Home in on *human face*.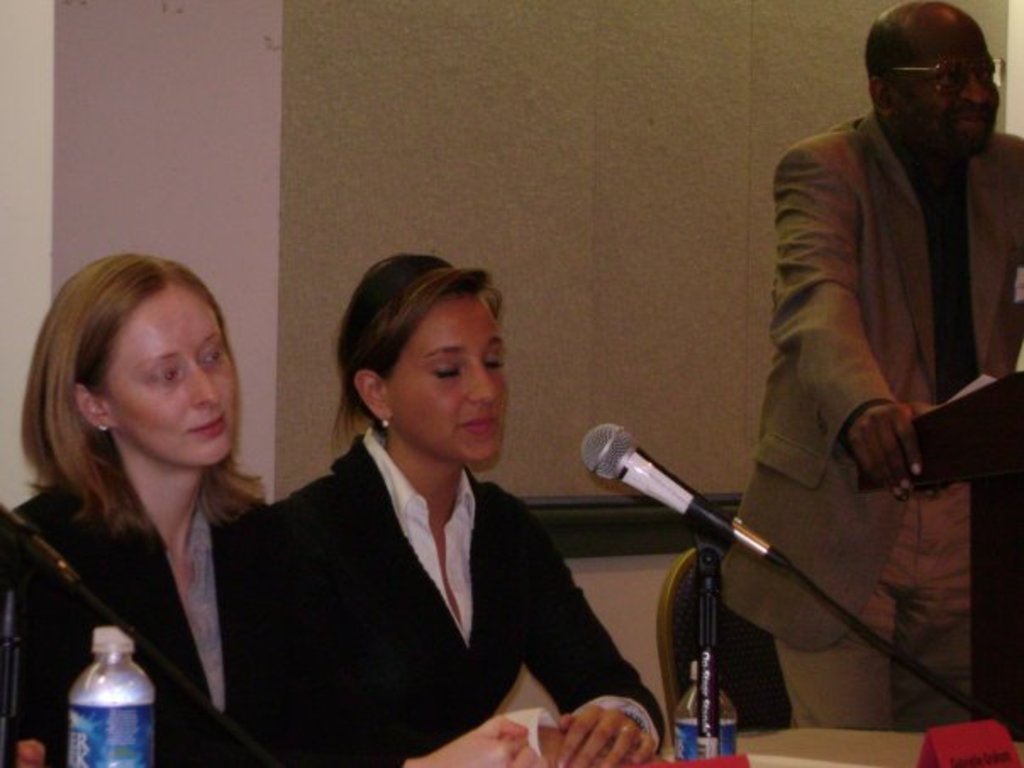
Homed in at bbox(895, 15, 999, 151).
